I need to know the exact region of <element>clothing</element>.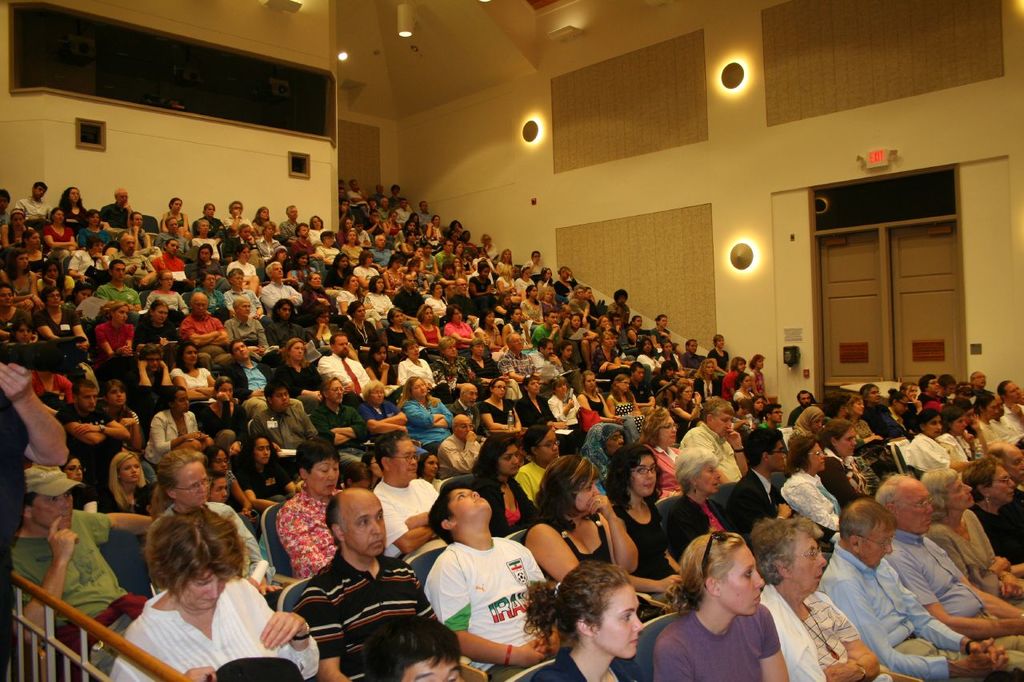
Region: 64/206/88/229.
